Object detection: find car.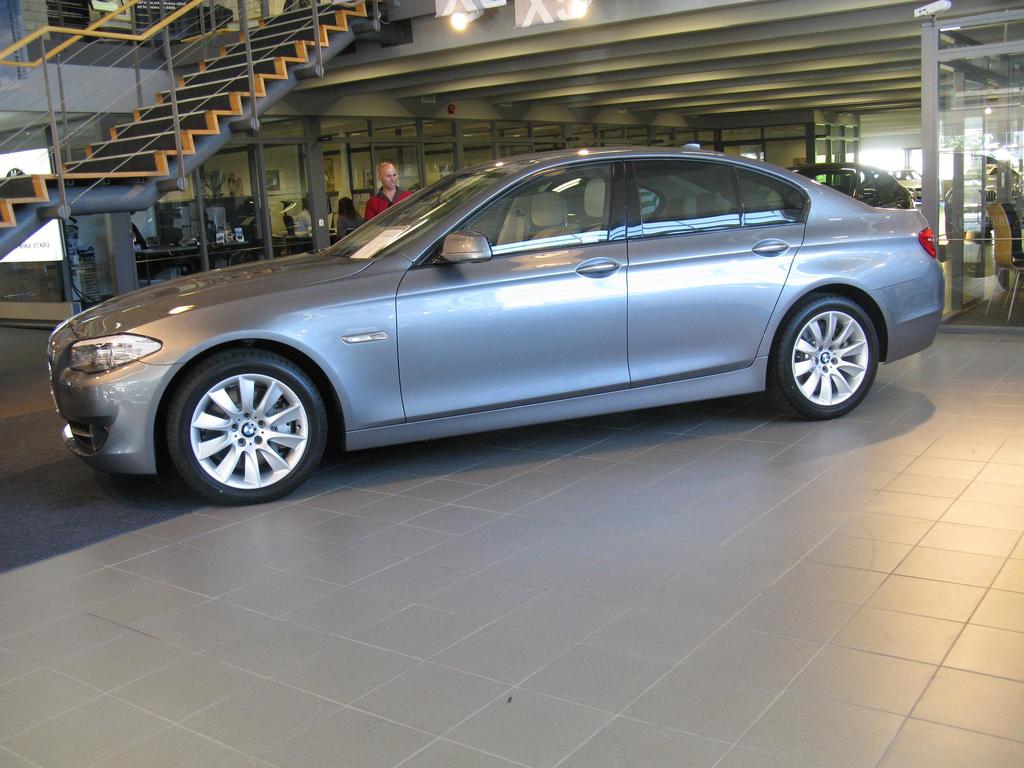
[left=895, top=163, right=920, bottom=193].
